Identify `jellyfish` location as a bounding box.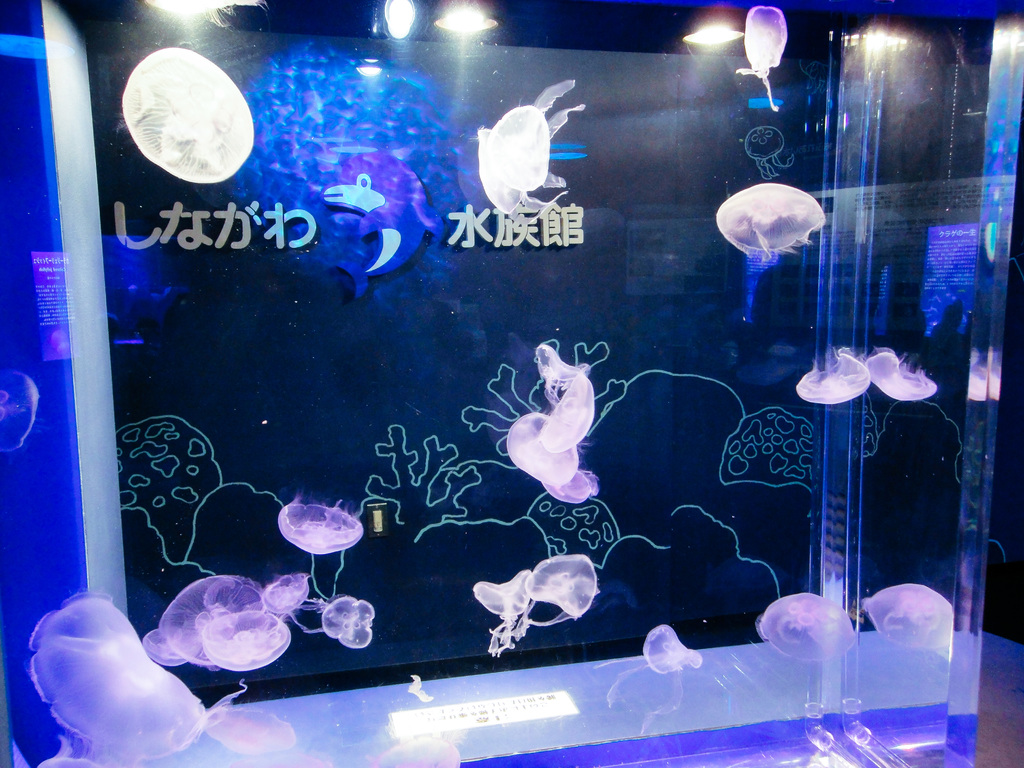
Rect(271, 499, 362, 558).
